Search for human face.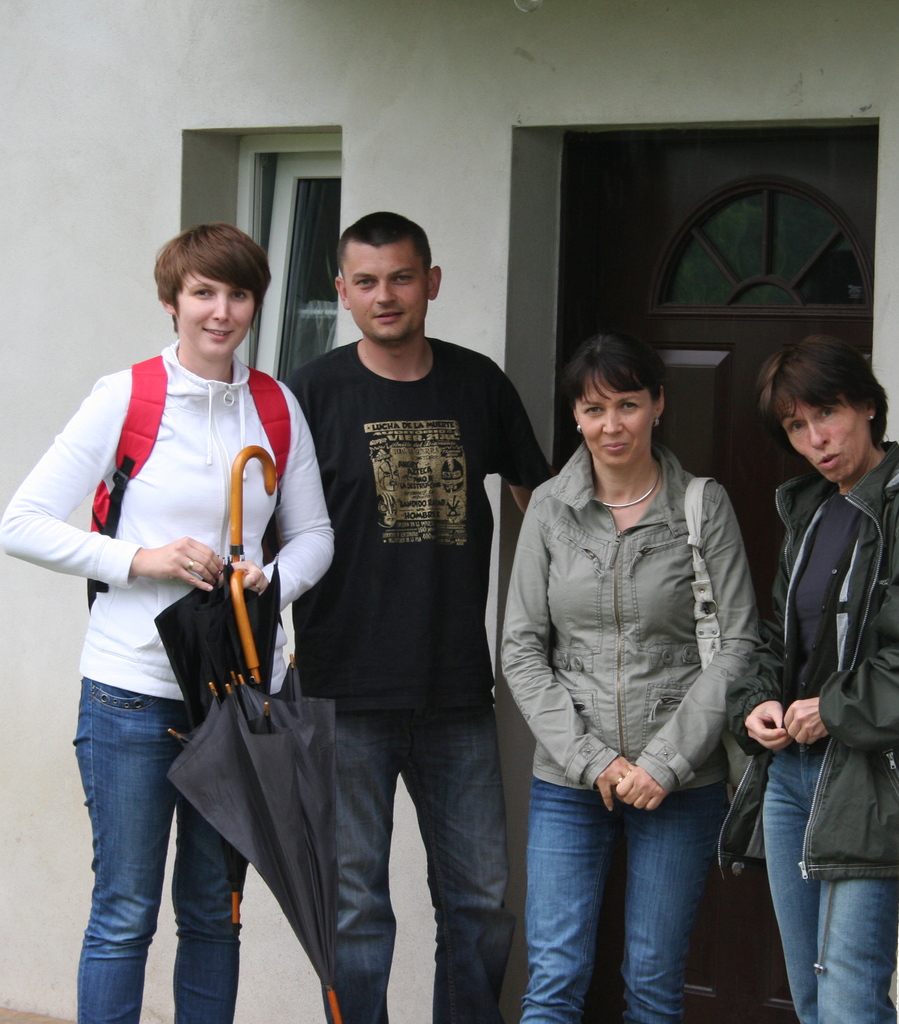
Found at <region>572, 371, 656, 471</region>.
